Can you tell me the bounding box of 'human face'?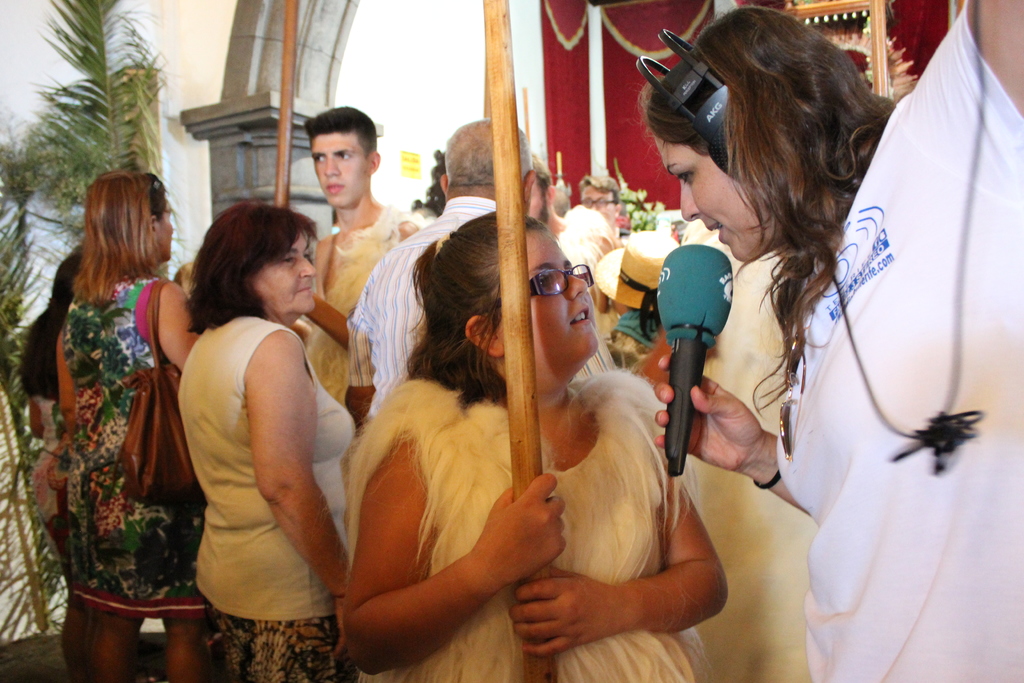
region(646, 139, 760, 259).
